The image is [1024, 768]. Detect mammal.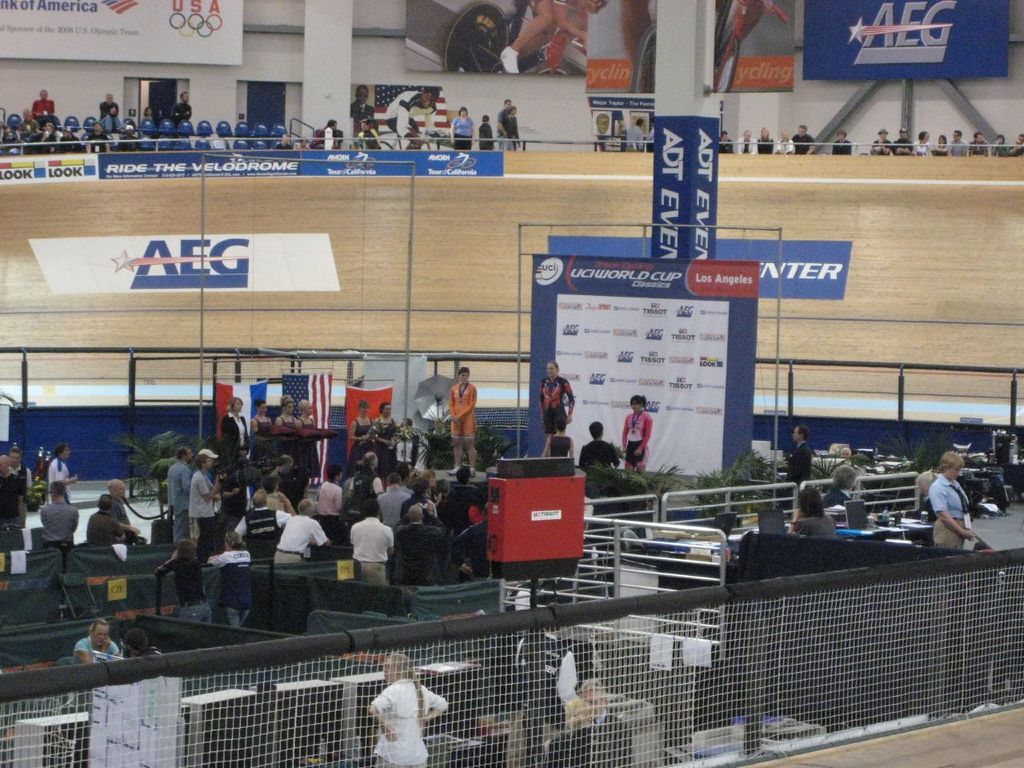
Detection: left=140, top=106, right=156, bottom=126.
